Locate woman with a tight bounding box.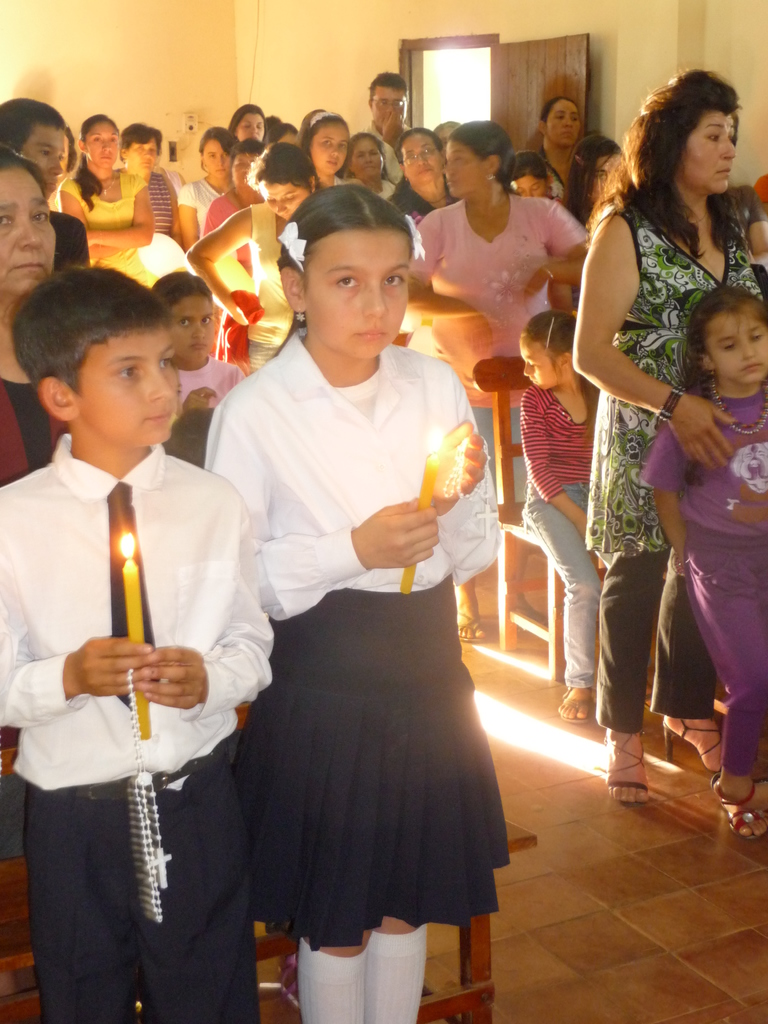
detection(341, 131, 398, 204).
